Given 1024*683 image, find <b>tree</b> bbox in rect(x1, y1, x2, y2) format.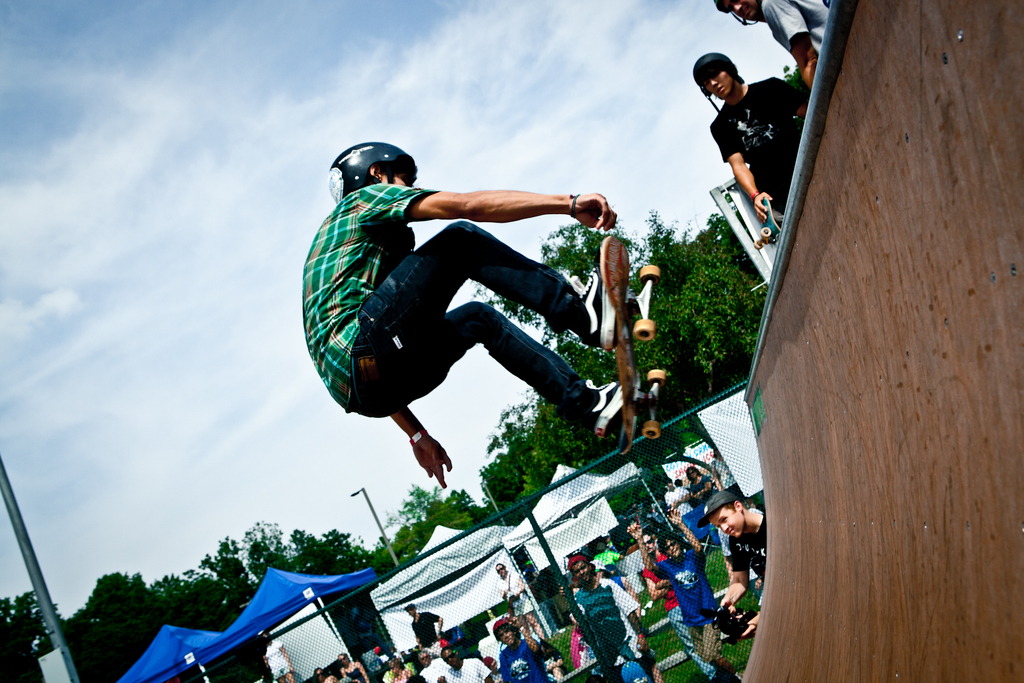
rect(557, 419, 583, 477).
